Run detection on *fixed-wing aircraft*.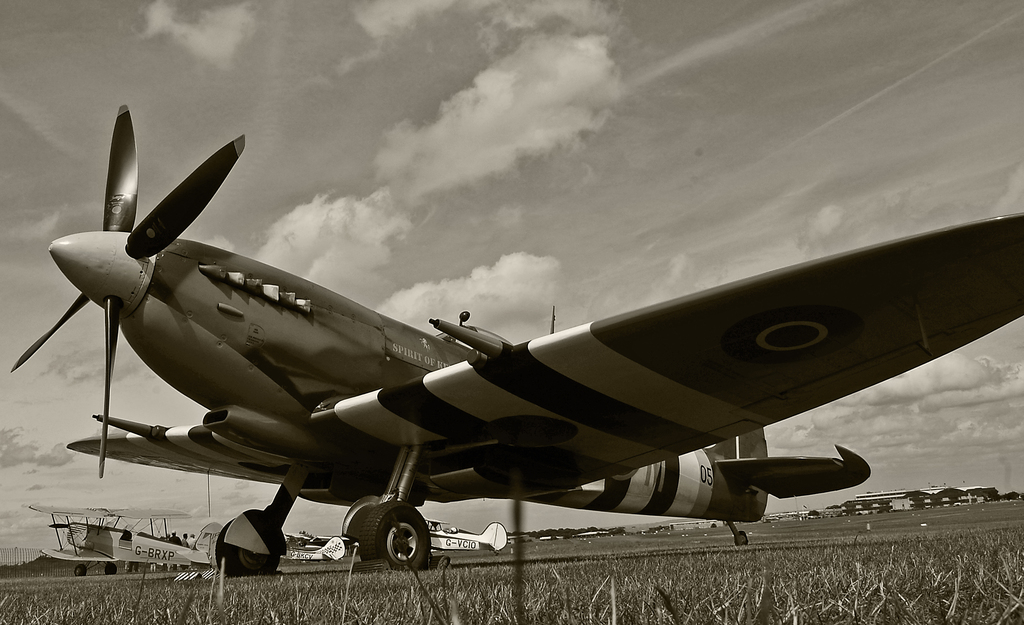
Result: locate(417, 515, 505, 554).
